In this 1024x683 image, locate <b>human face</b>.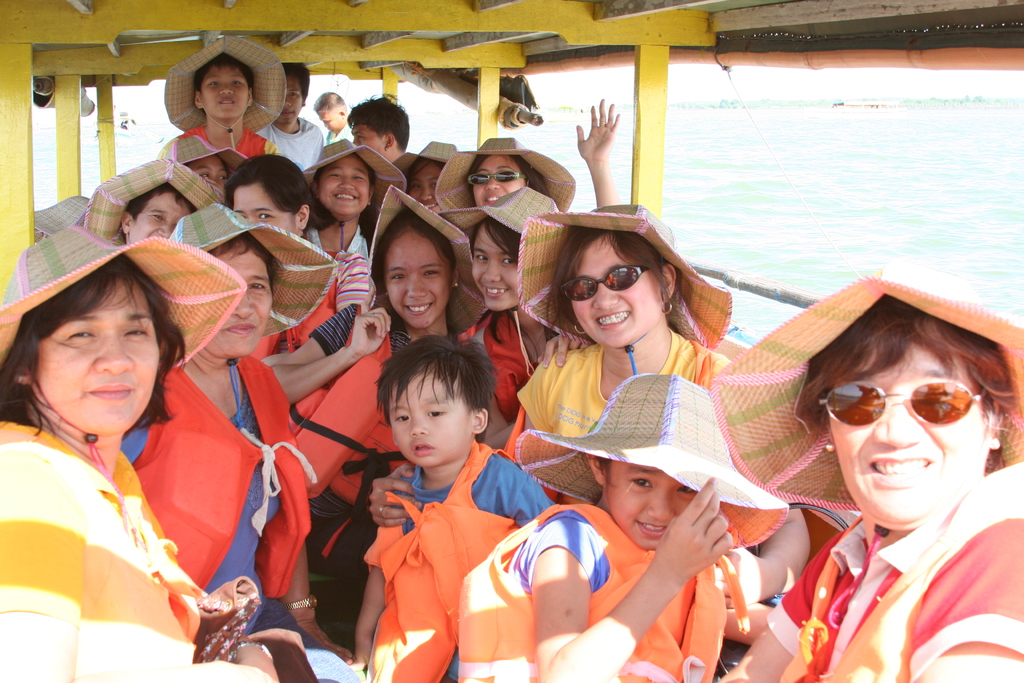
Bounding box: 387/233/452/331.
